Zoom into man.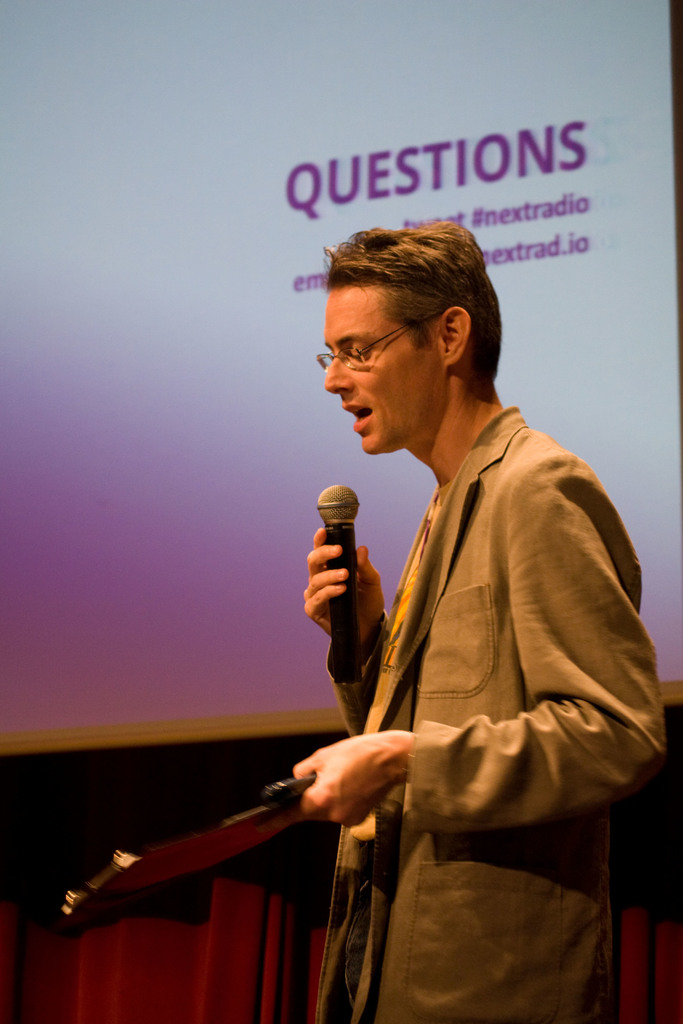
Zoom target: box=[286, 198, 657, 1023].
